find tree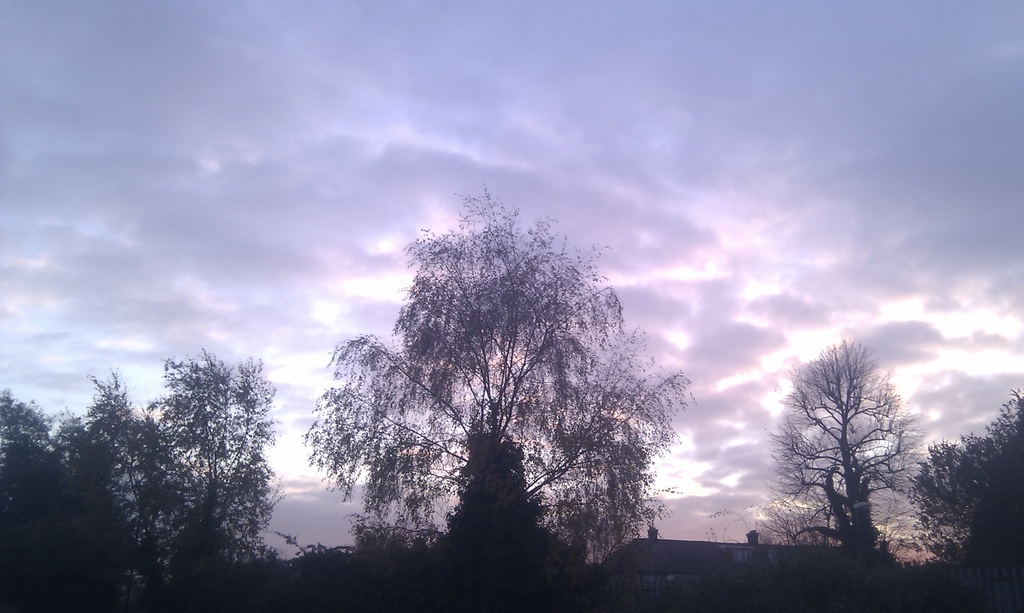
bbox=[59, 368, 180, 594]
